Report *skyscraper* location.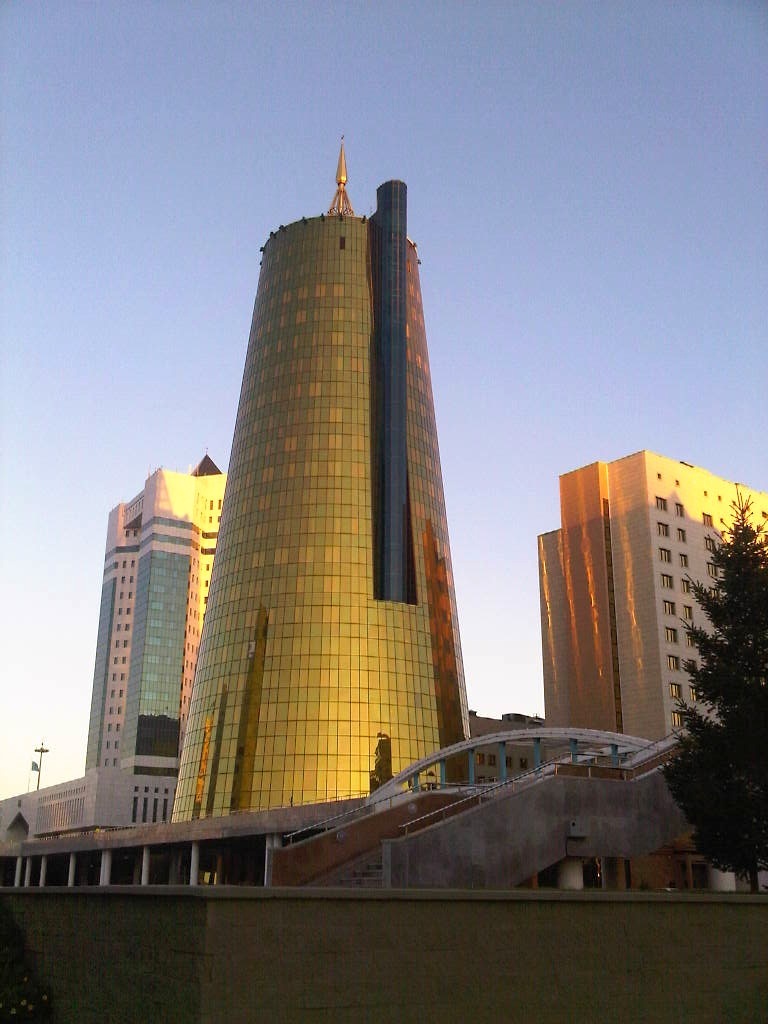
Report: bbox=[158, 132, 493, 838].
